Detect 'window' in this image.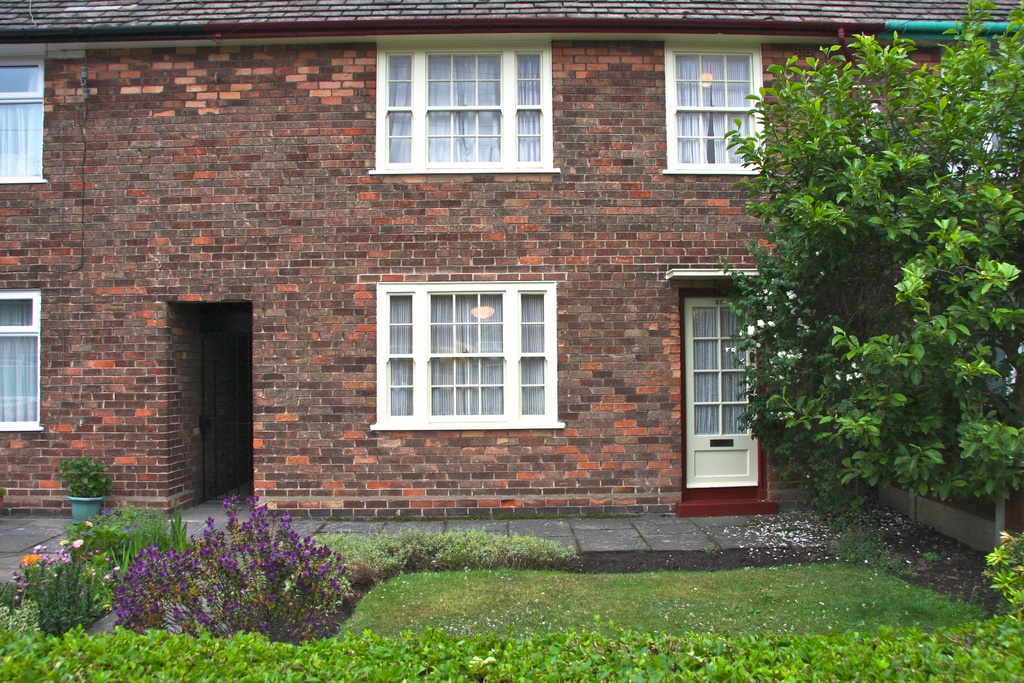
Detection: l=0, t=286, r=40, b=431.
